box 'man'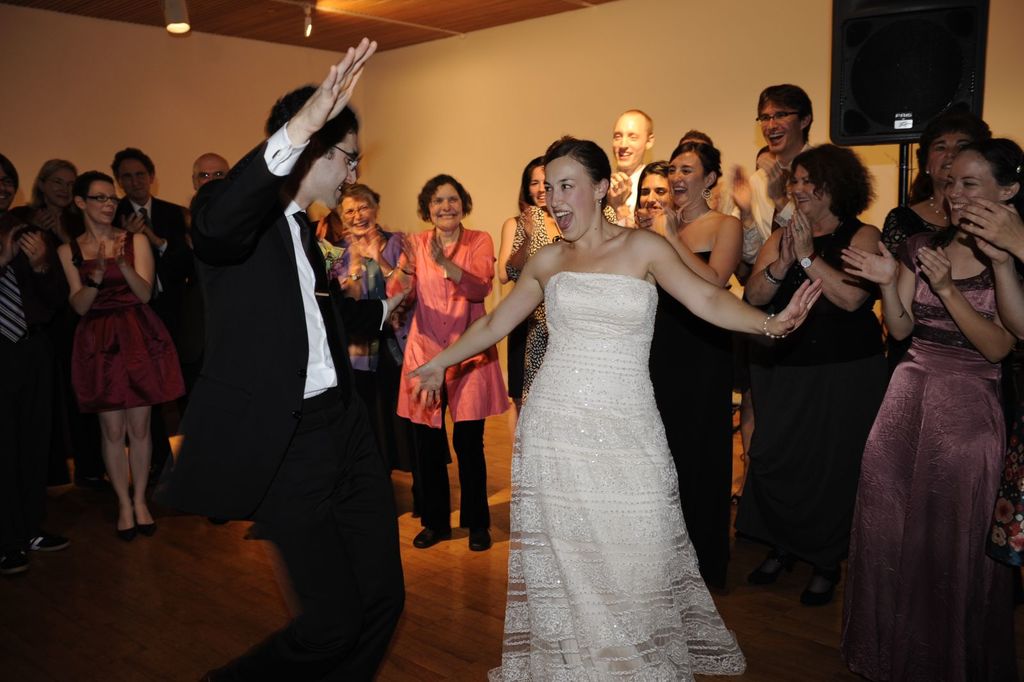
l=726, t=74, r=811, b=289
